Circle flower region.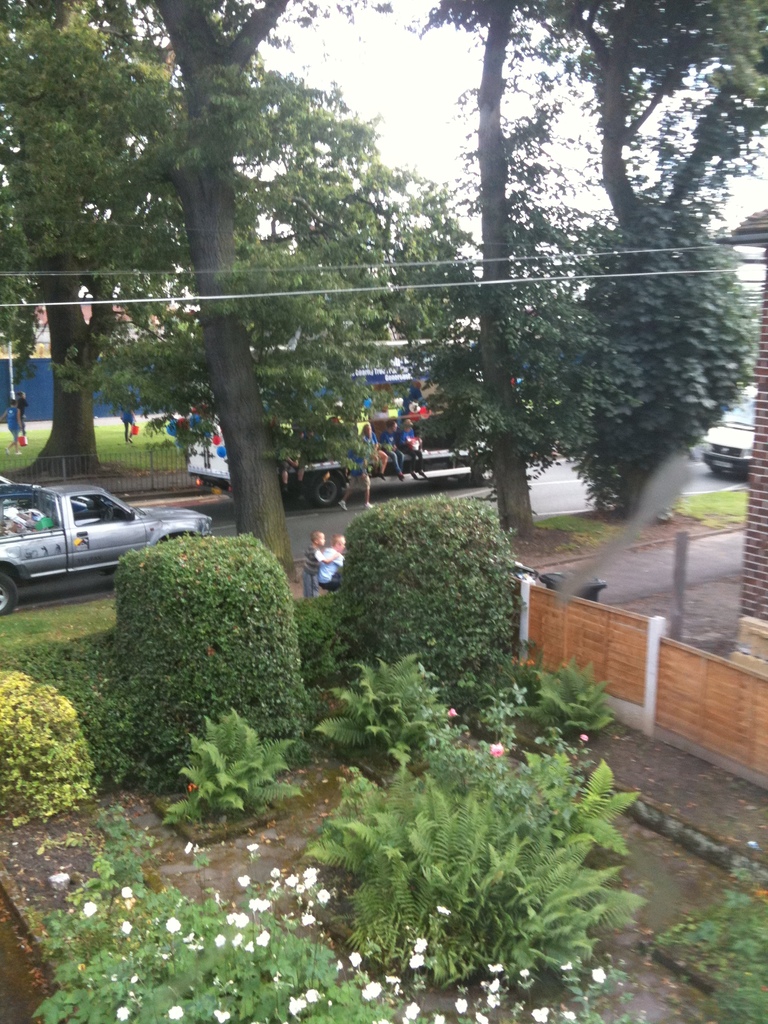
Region: 558,959,576,973.
